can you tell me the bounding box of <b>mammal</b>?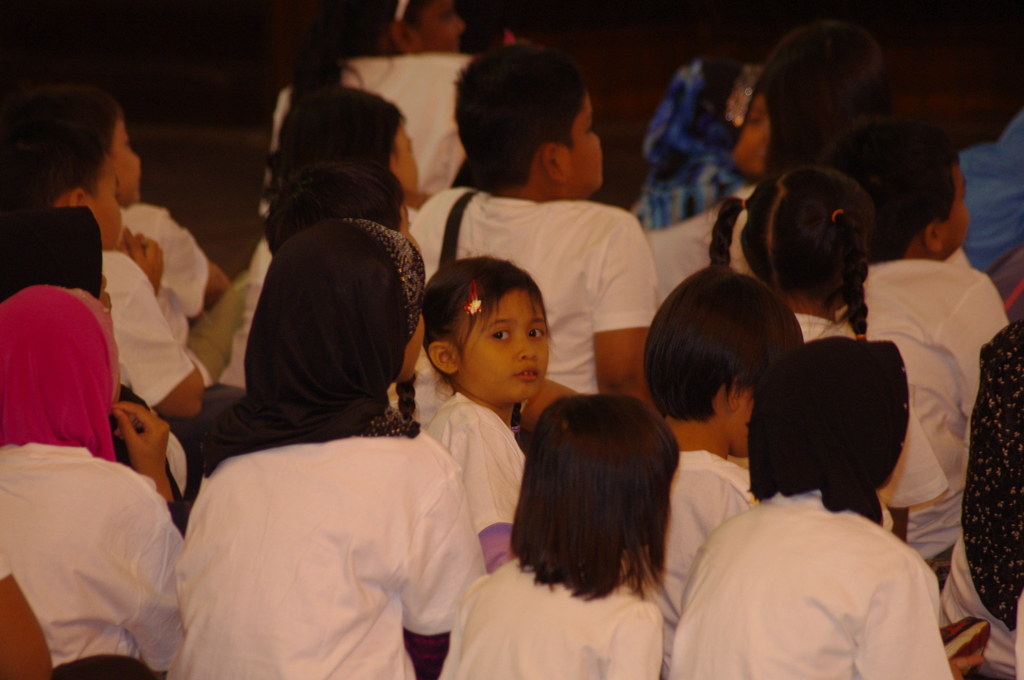
[x1=716, y1=17, x2=916, y2=274].
